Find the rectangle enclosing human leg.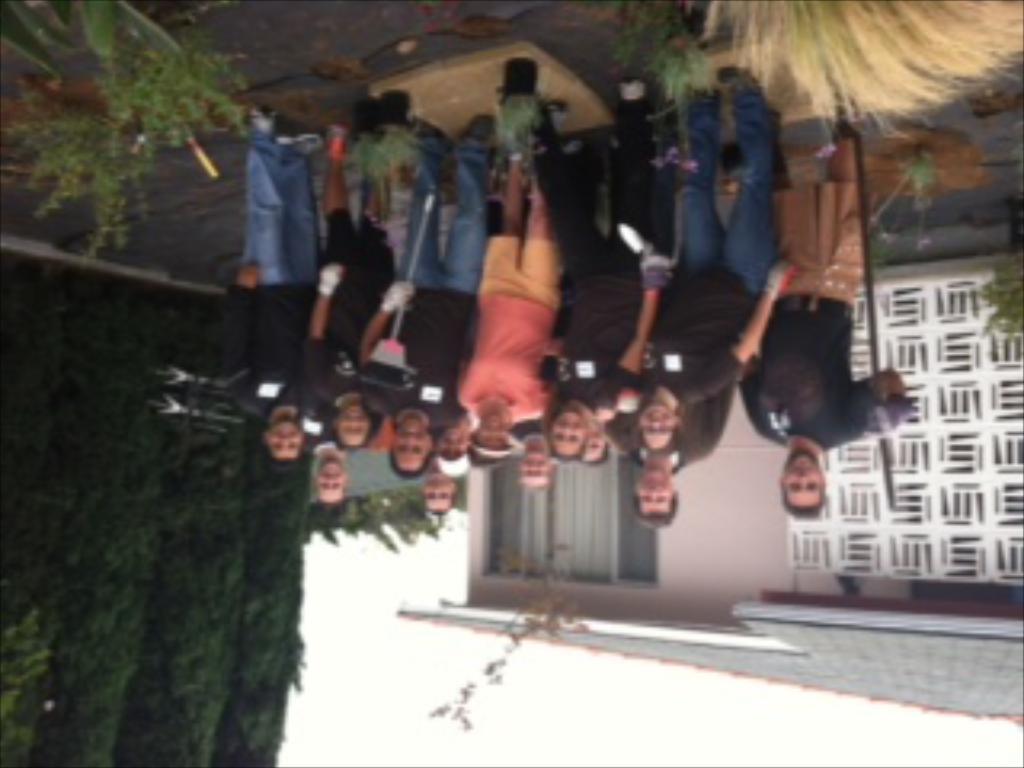
x1=525, y1=99, x2=557, y2=285.
